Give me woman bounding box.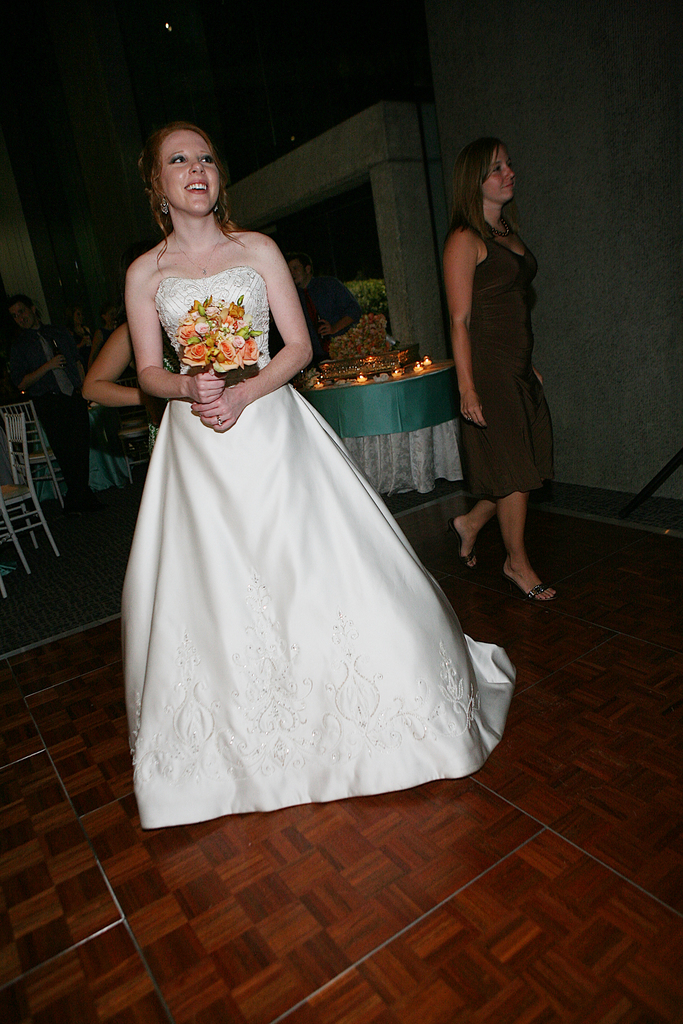
crop(72, 113, 497, 812).
